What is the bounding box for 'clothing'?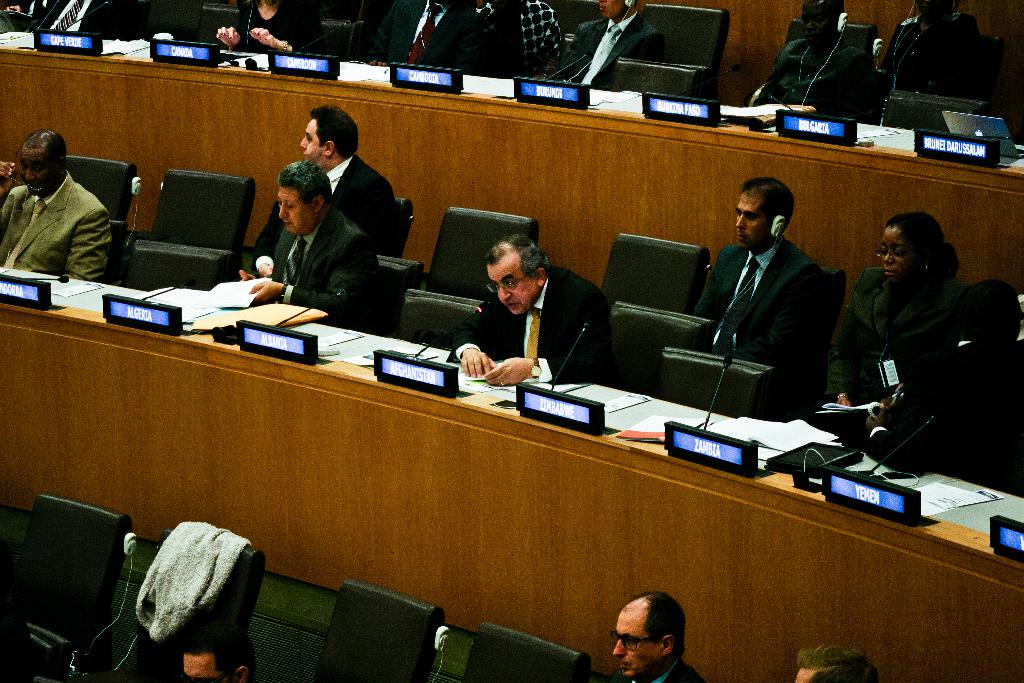
(691, 234, 832, 418).
